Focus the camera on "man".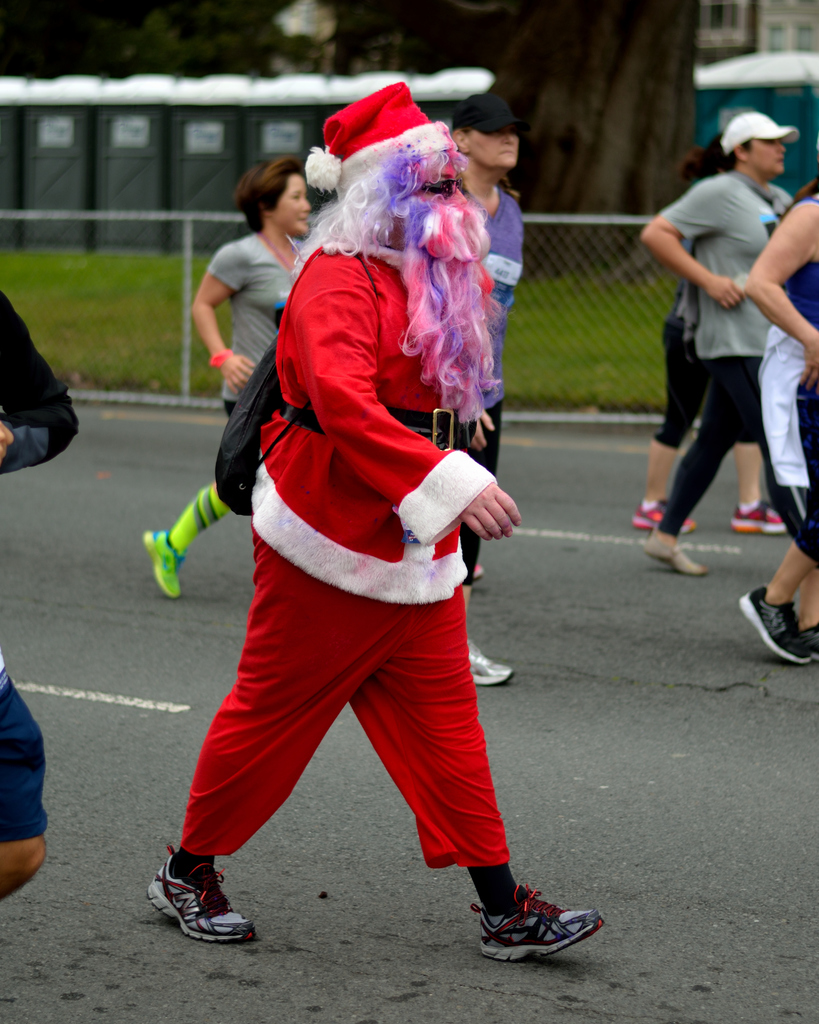
Focus region: bbox(150, 81, 606, 968).
